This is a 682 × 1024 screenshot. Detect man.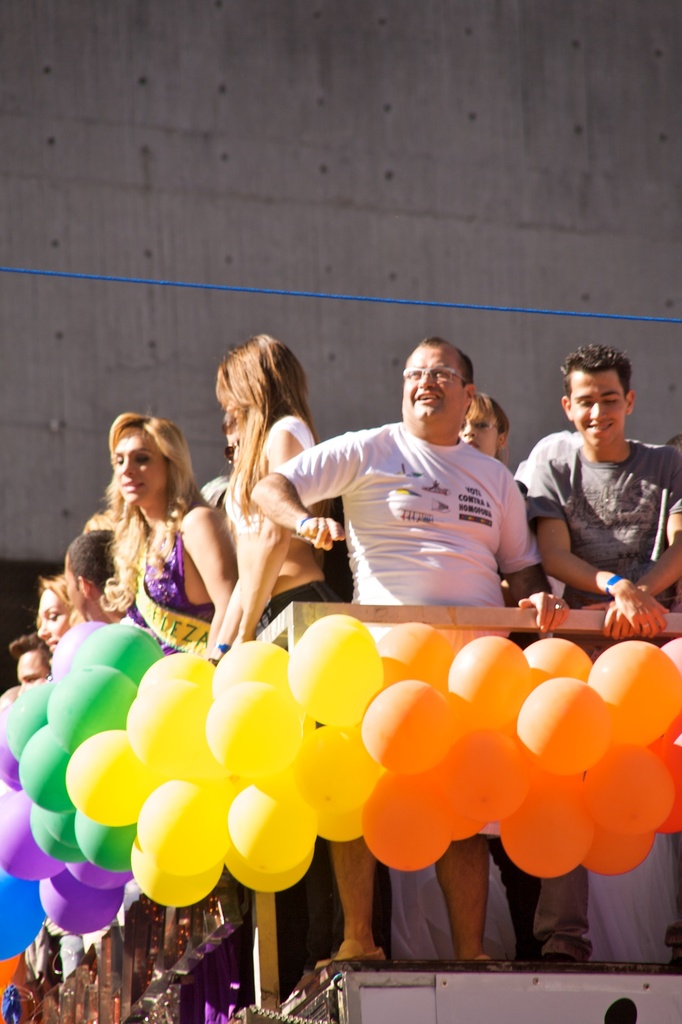
[65, 529, 133, 627].
